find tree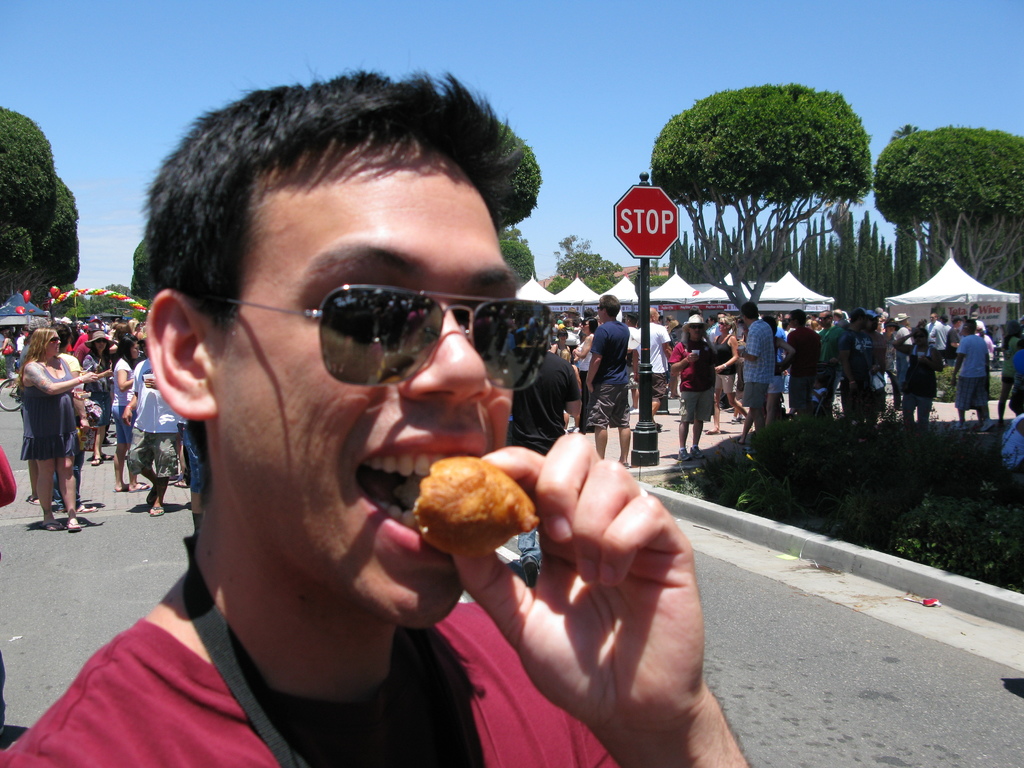
127:232:161:304
